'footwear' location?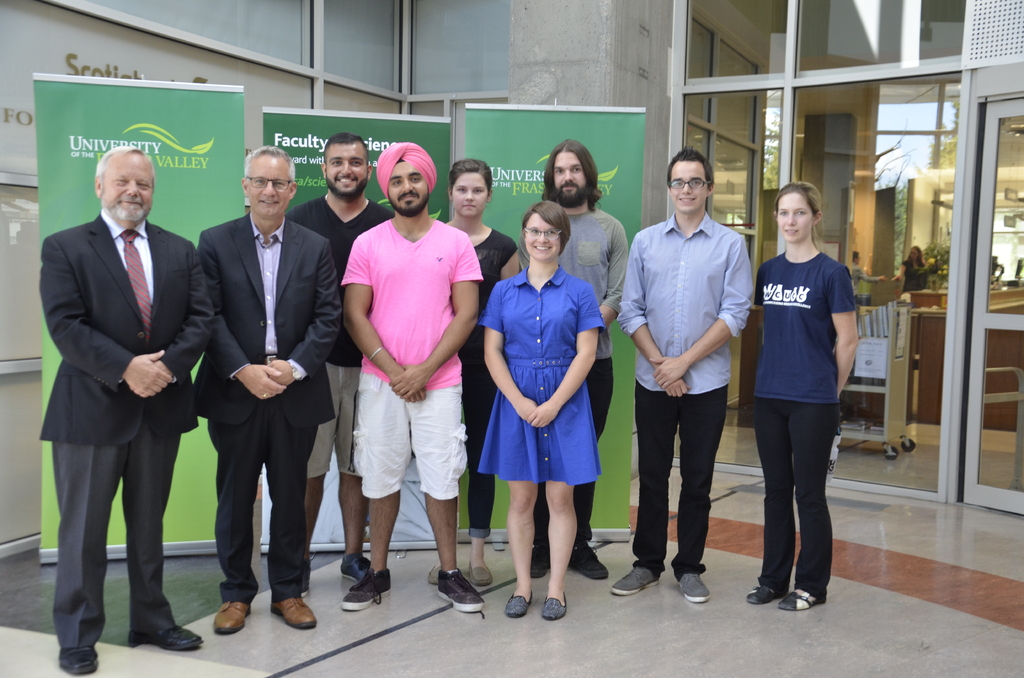
left=503, top=592, right=535, bottom=618
